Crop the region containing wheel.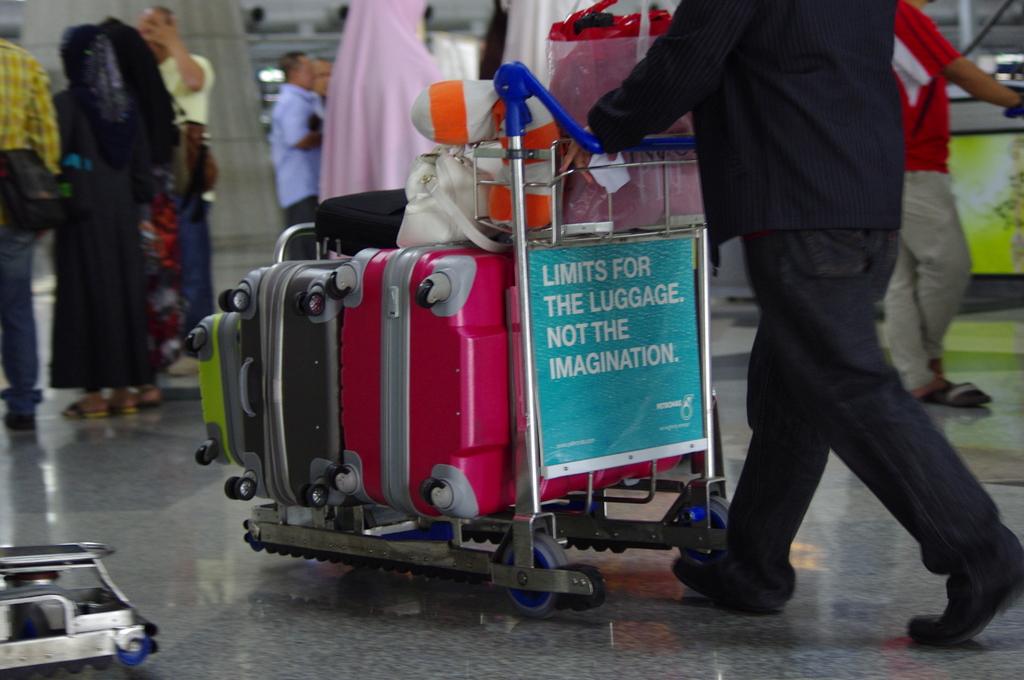
Crop region: locate(232, 289, 251, 311).
